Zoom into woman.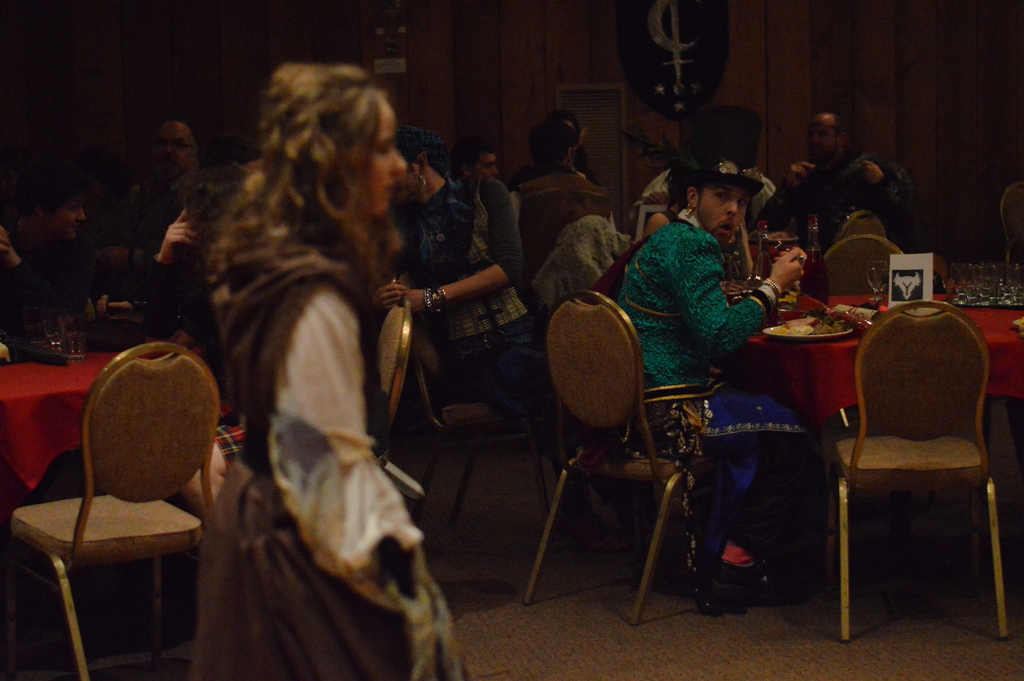
Zoom target: [left=200, top=55, right=463, bottom=680].
